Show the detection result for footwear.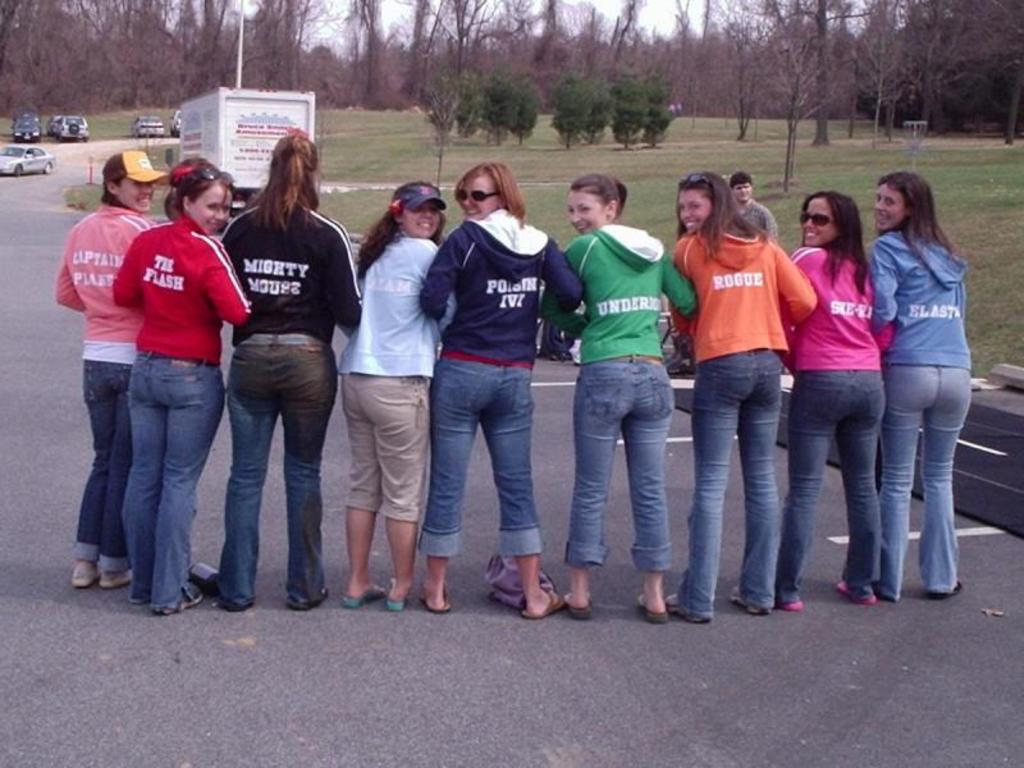
<box>127,590,148,607</box>.
